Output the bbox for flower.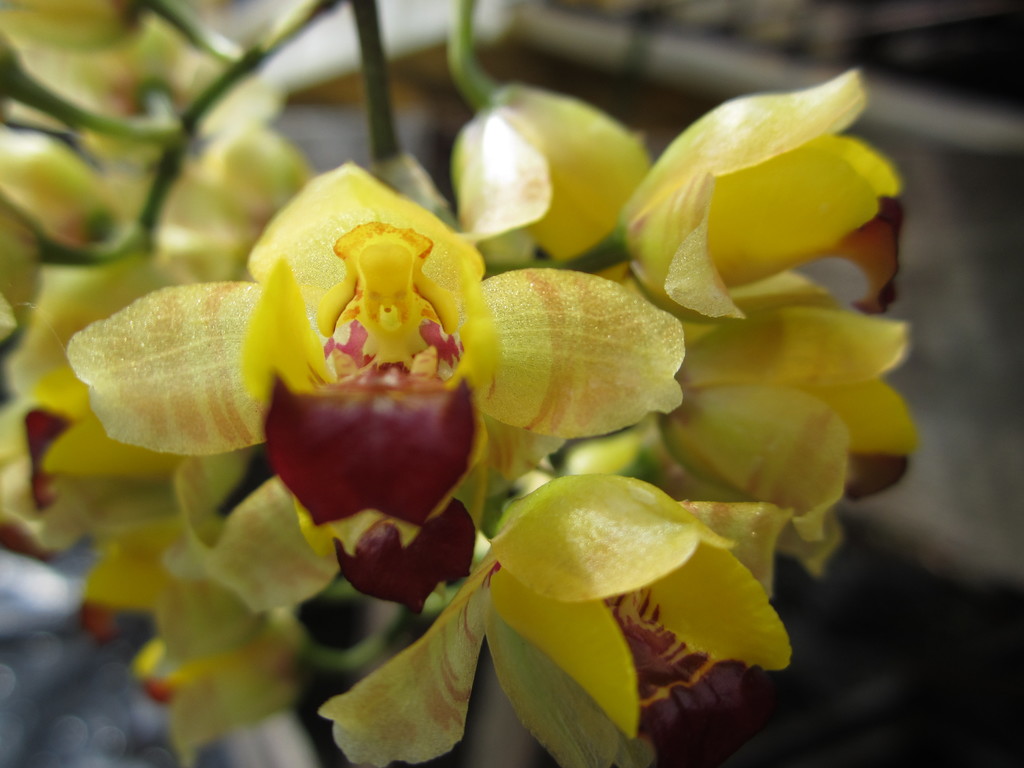
<bbox>49, 146, 702, 592</bbox>.
